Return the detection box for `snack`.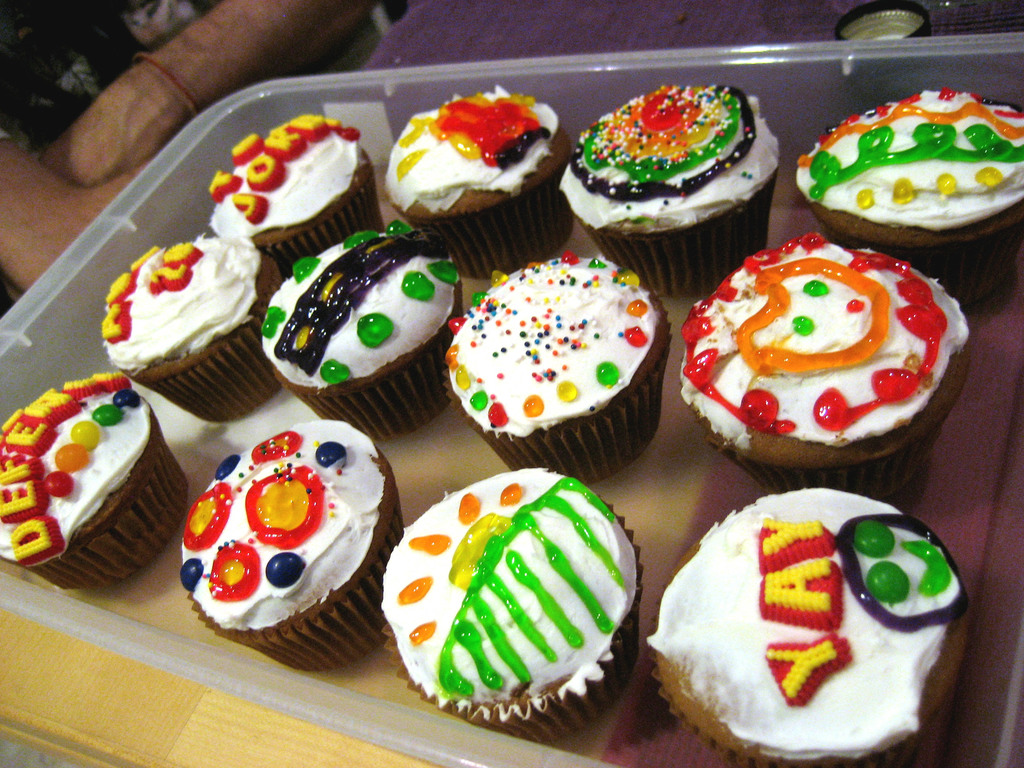
[left=178, top=418, right=407, bottom=666].
